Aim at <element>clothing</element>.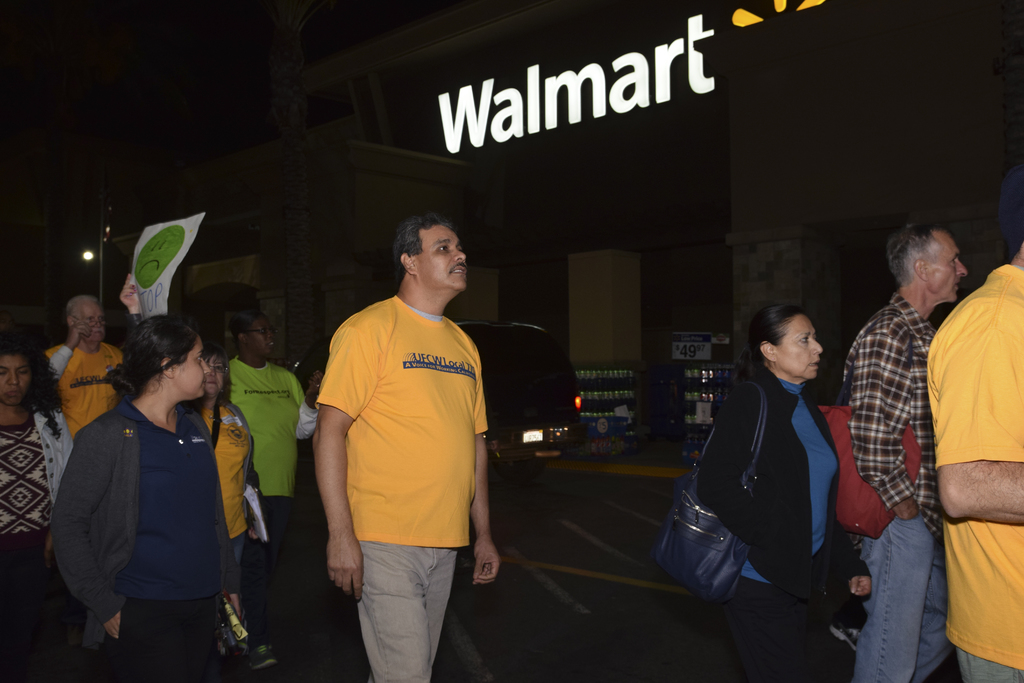
Aimed at select_region(45, 339, 119, 431).
